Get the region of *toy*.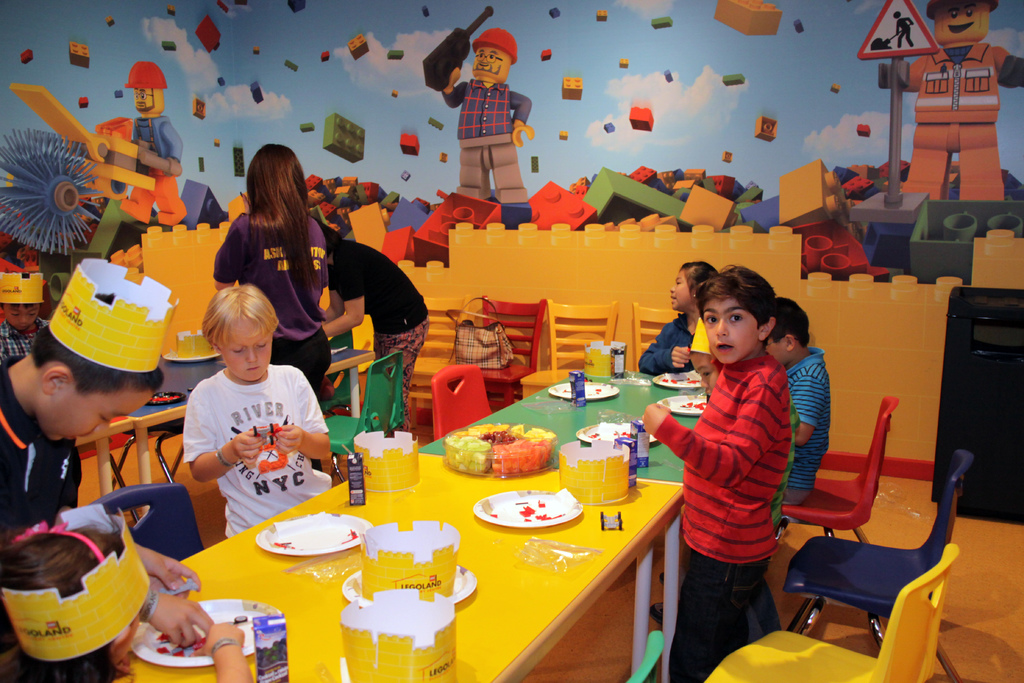
(x1=541, y1=51, x2=554, y2=60).
